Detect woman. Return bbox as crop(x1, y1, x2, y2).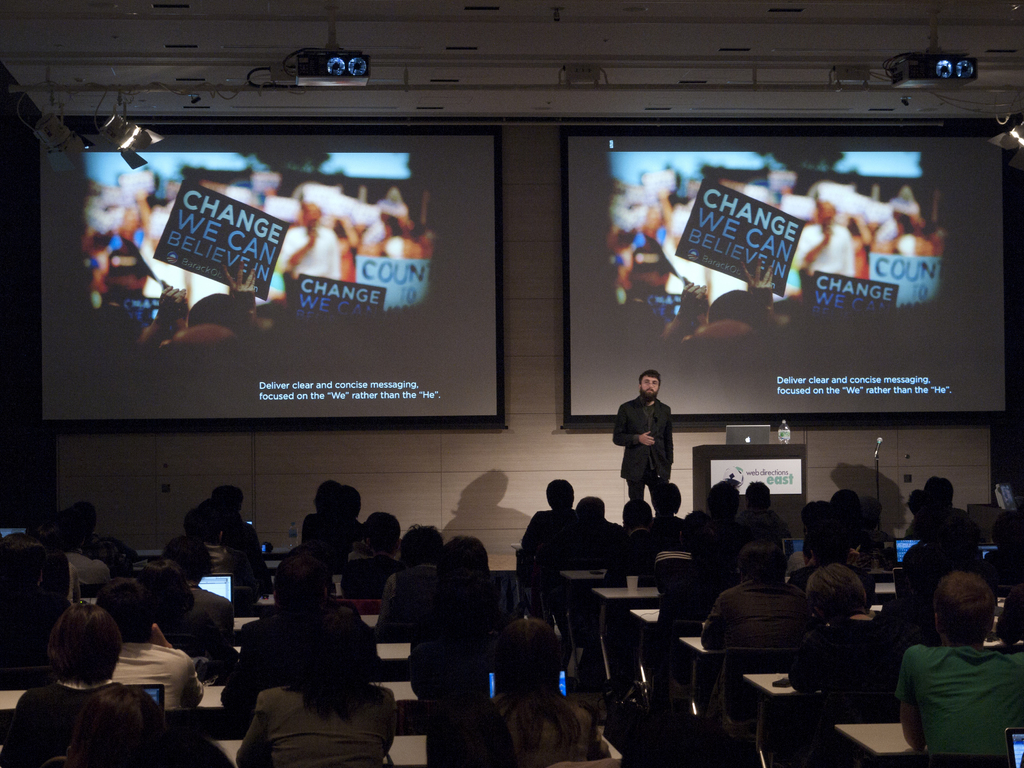
crop(790, 562, 903, 723).
